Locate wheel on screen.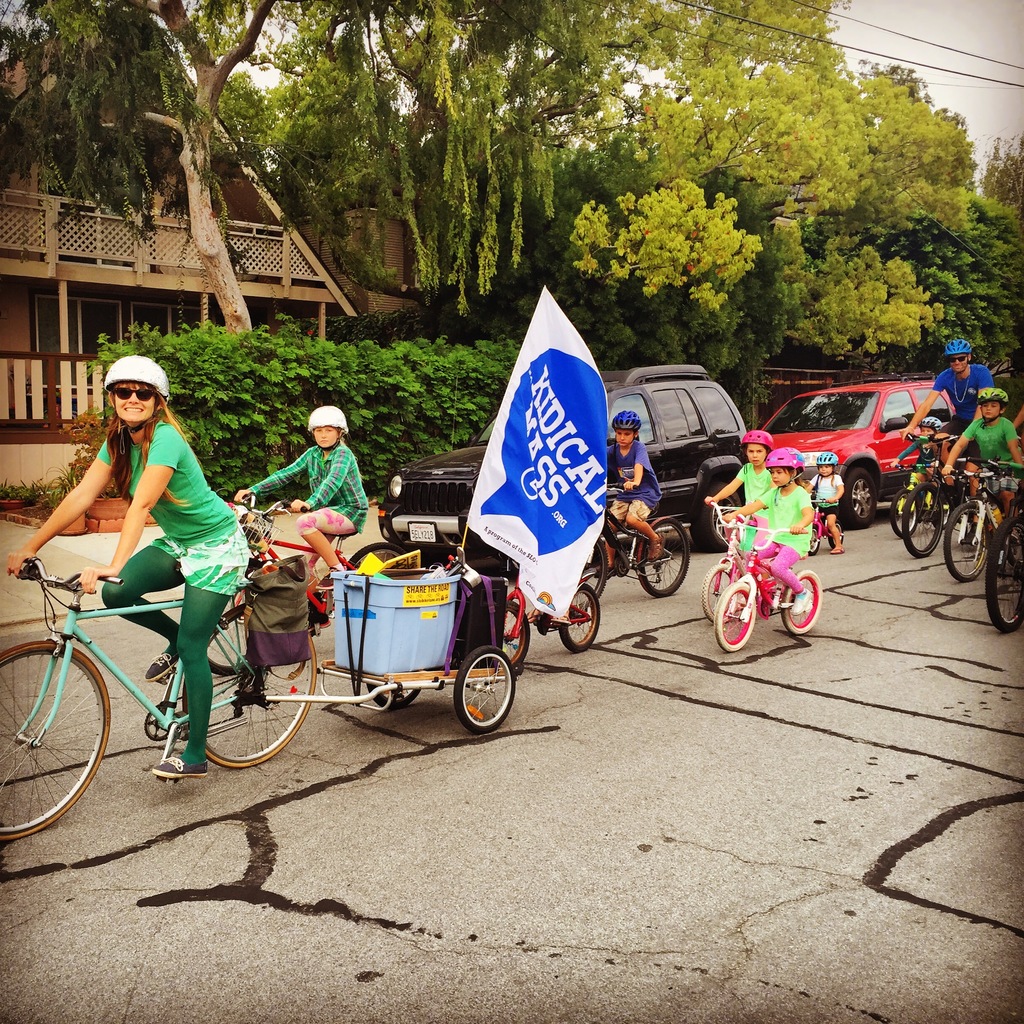
On screen at rect(611, 553, 632, 579).
